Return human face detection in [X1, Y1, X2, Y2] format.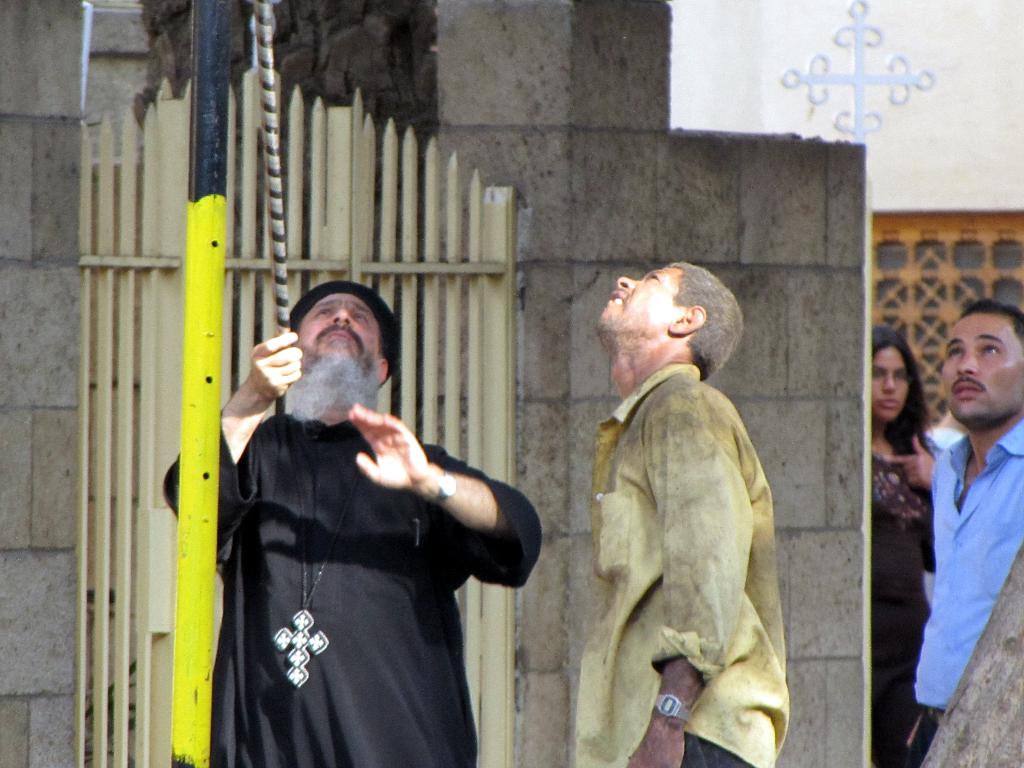
[872, 342, 911, 417].
